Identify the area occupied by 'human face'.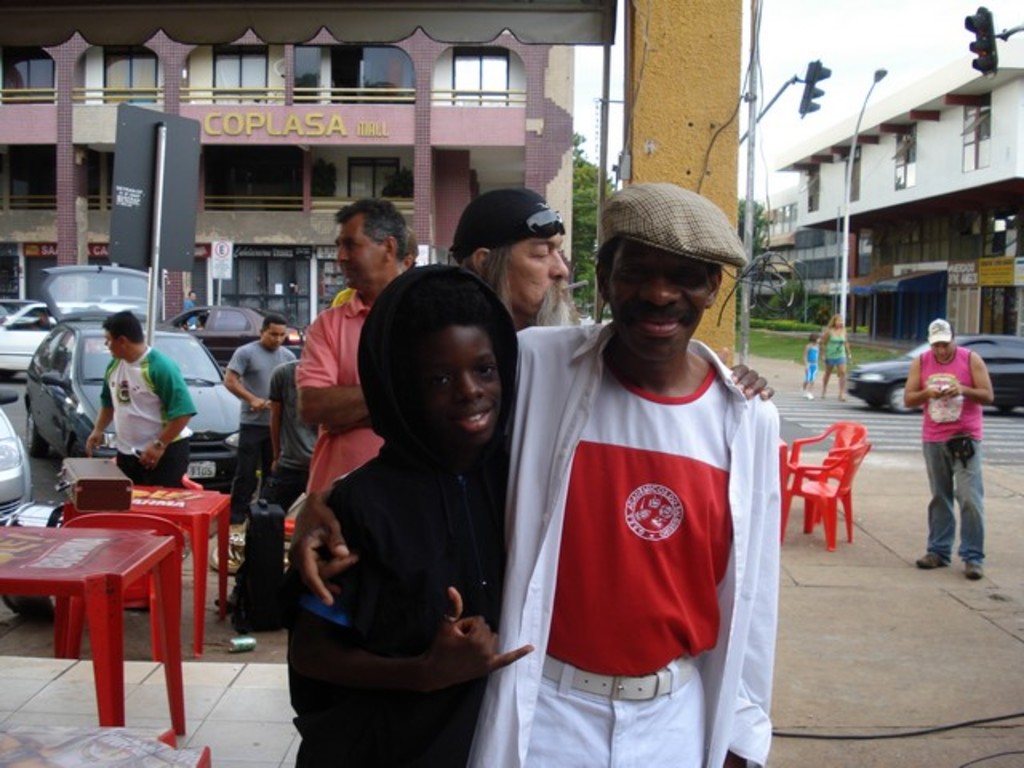
Area: (501, 238, 573, 323).
